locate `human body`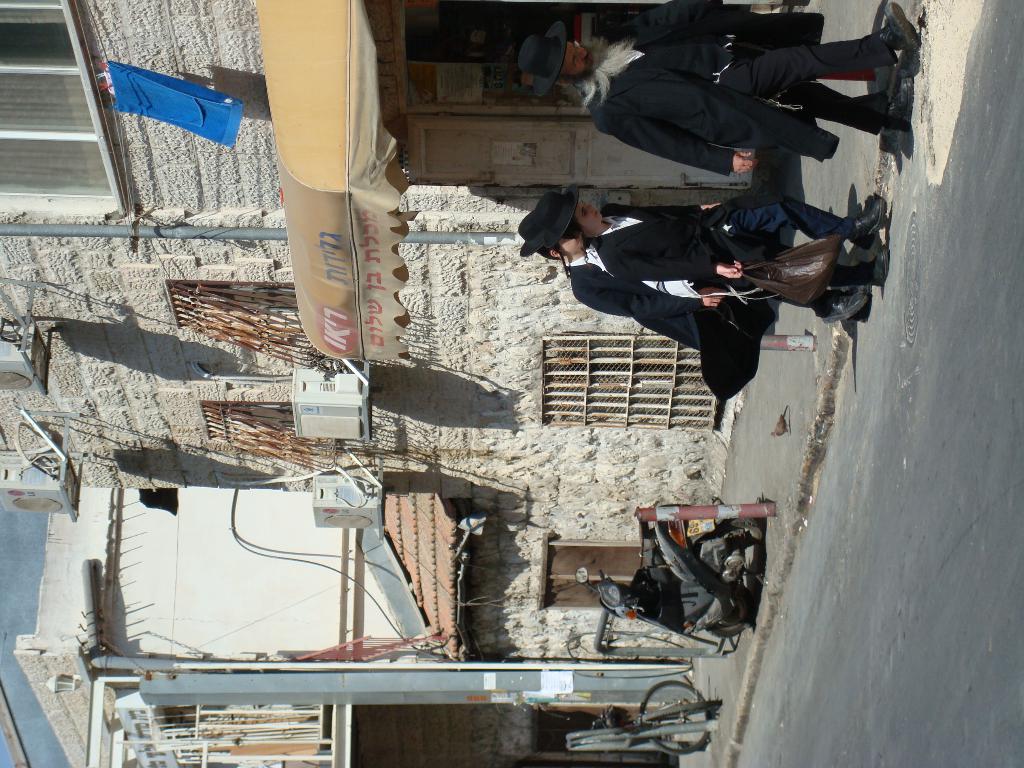
left=520, top=0, right=913, bottom=170
